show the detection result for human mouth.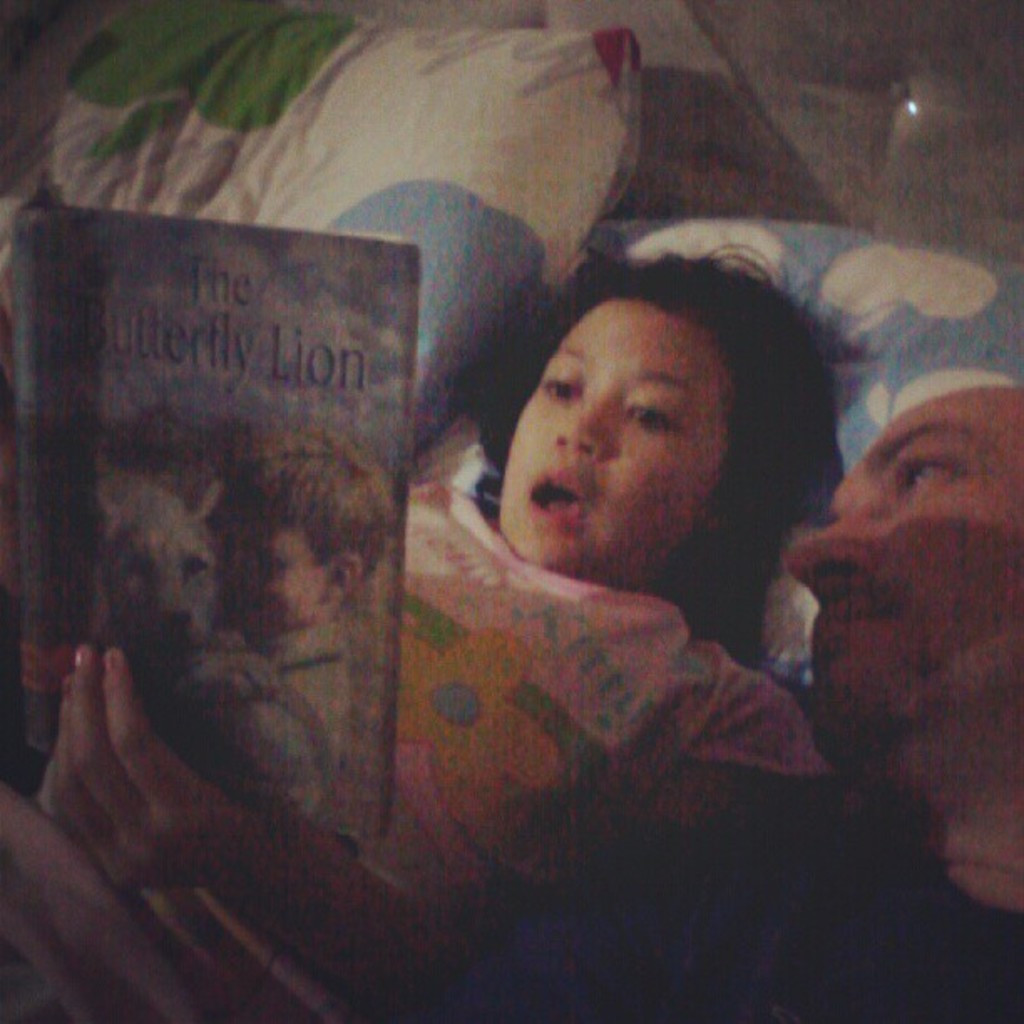
detection(808, 604, 893, 634).
